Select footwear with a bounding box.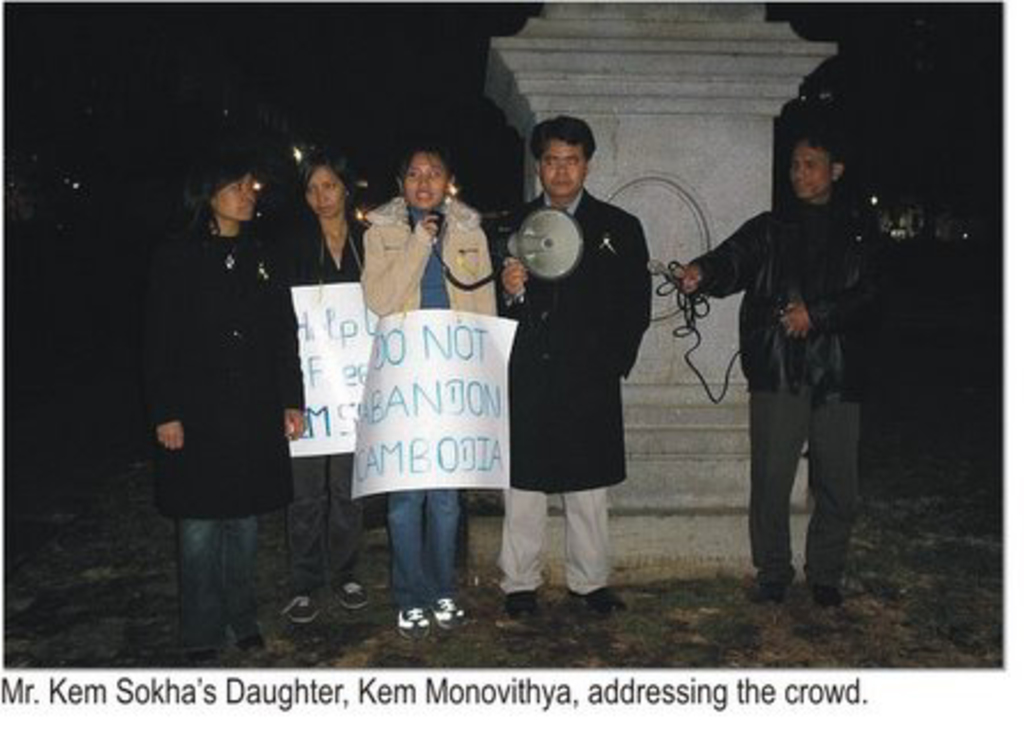
crop(395, 608, 434, 641).
